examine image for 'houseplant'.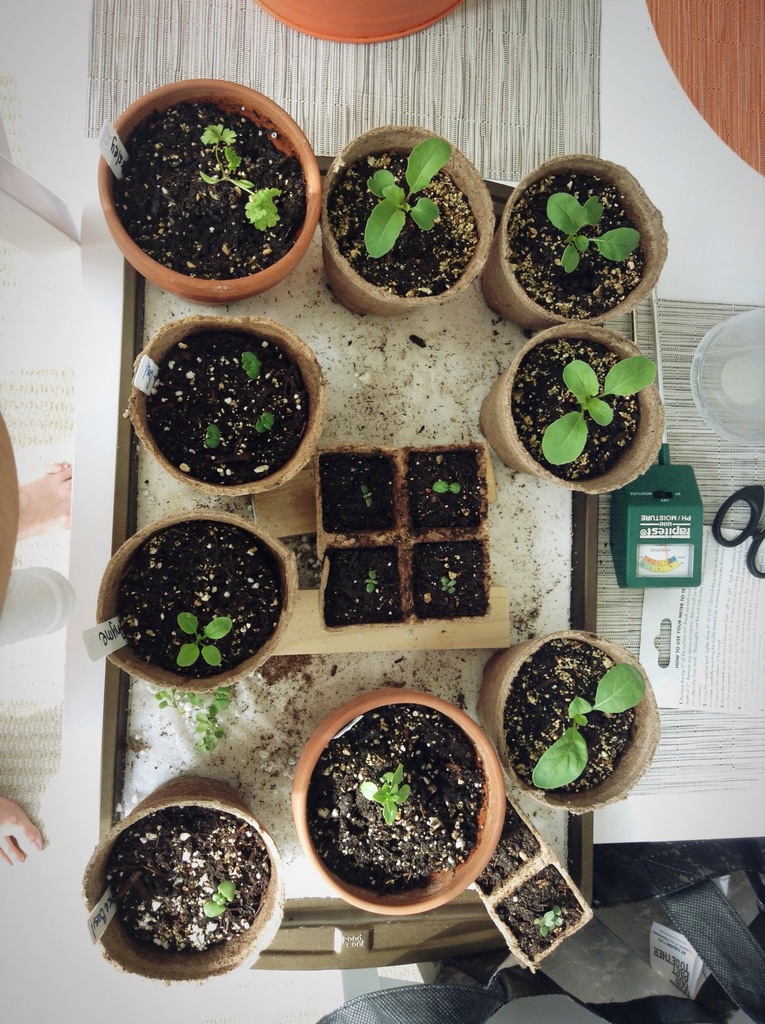
Examination result: left=305, top=443, right=495, bottom=636.
